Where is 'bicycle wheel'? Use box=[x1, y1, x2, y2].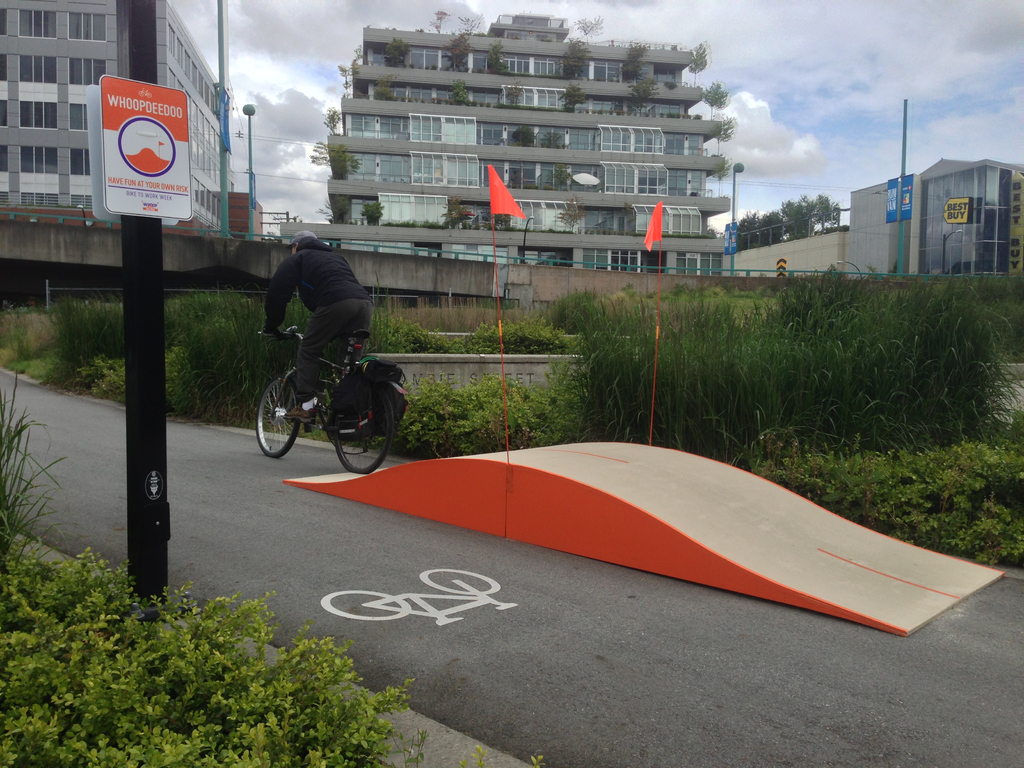
box=[419, 565, 503, 602].
